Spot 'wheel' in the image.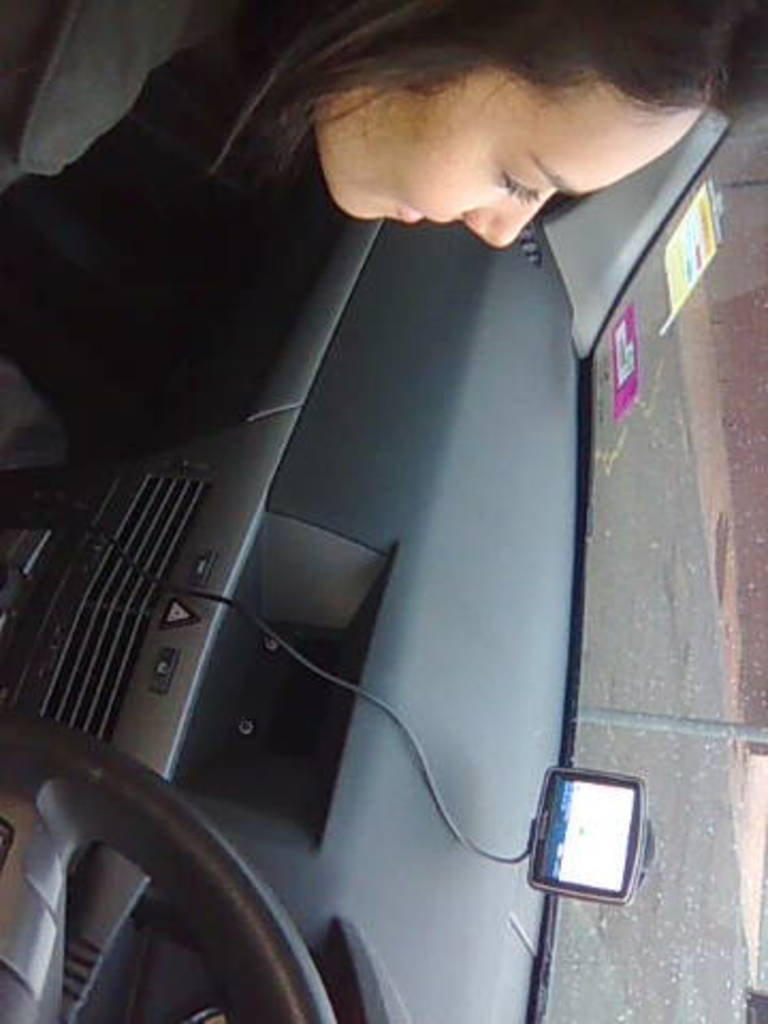
'wheel' found at (0,734,333,1022).
